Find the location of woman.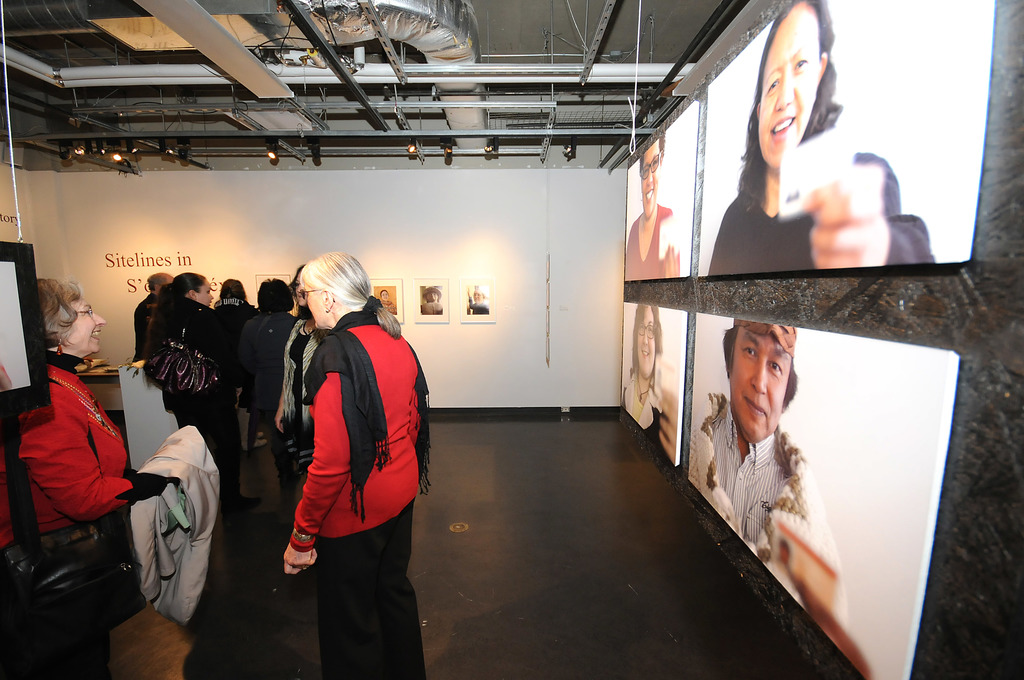
Location: crop(619, 299, 682, 464).
